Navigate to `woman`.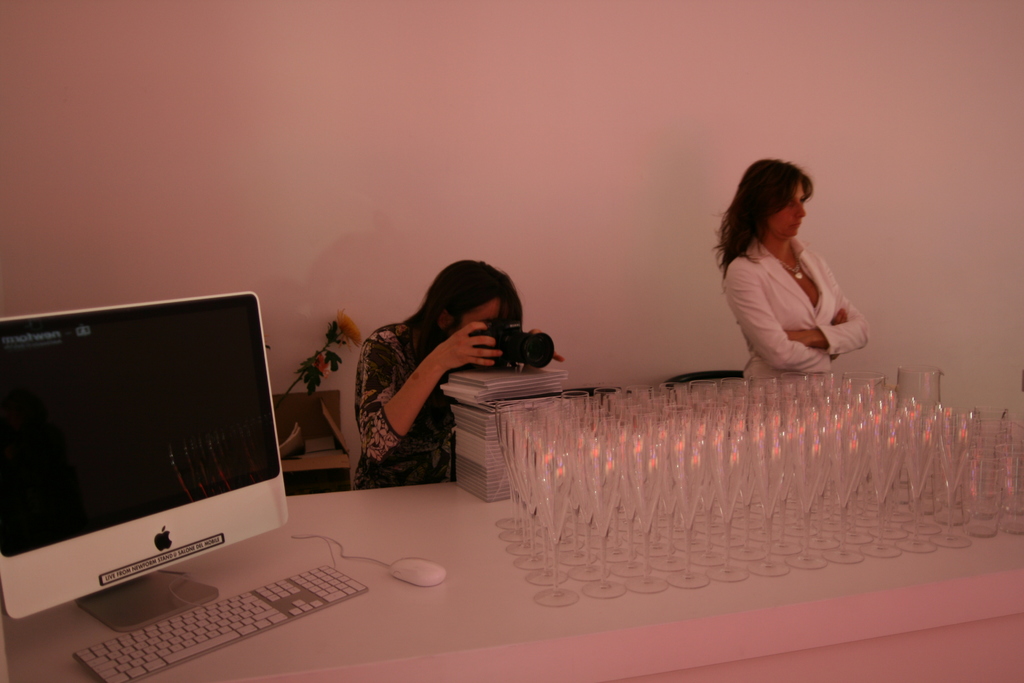
Navigation target: bbox=(348, 257, 568, 492).
